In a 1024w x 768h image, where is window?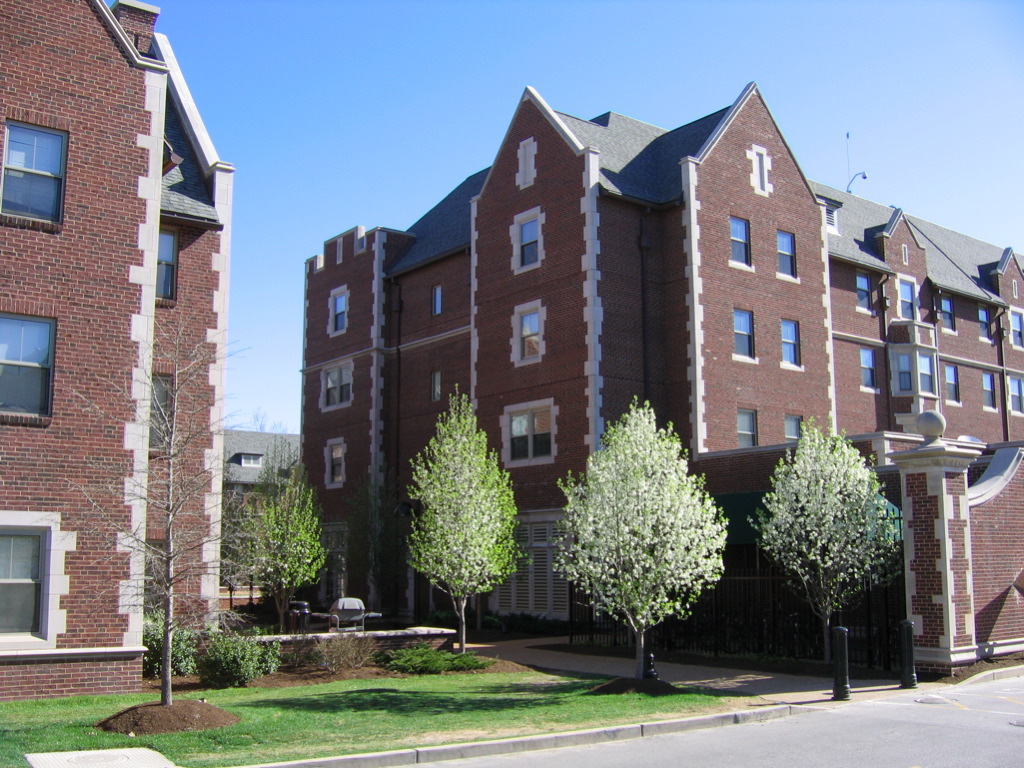
<bbox>945, 358, 959, 402</bbox>.
